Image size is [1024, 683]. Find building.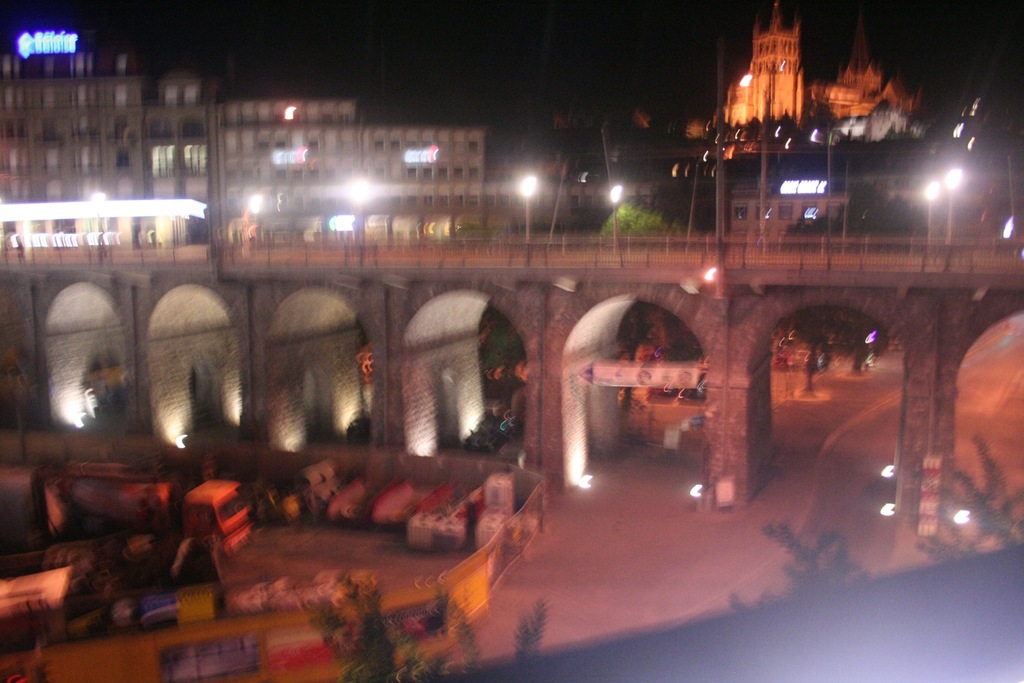
x1=694, y1=5, x2=922, y2=141.
